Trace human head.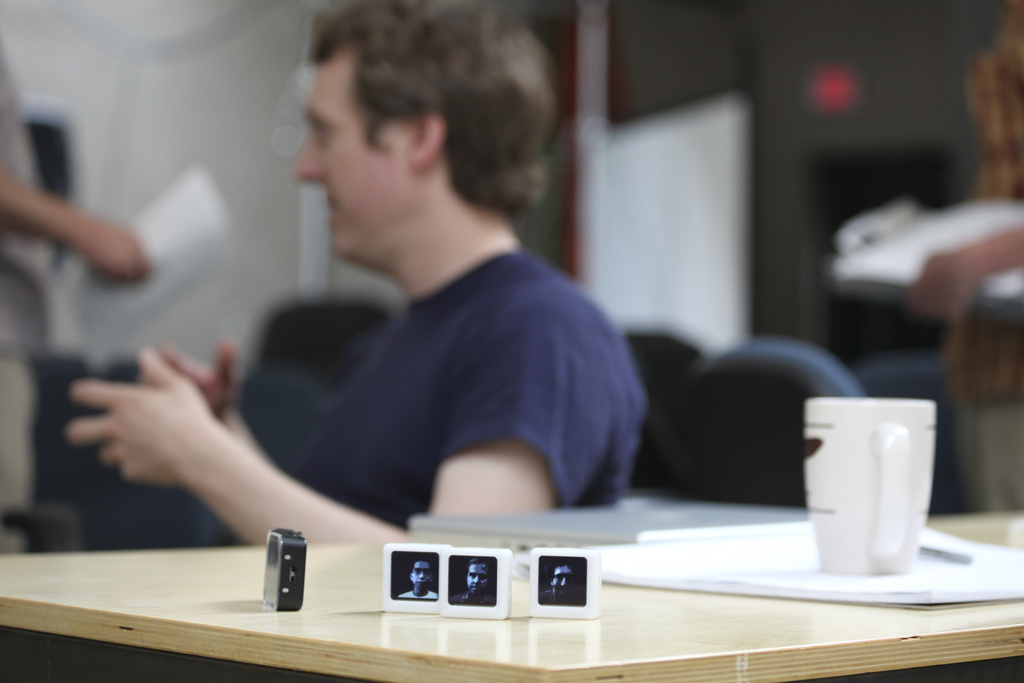
Traced to pyautogui.locateOnScreen(292, 0, 554, 265).
